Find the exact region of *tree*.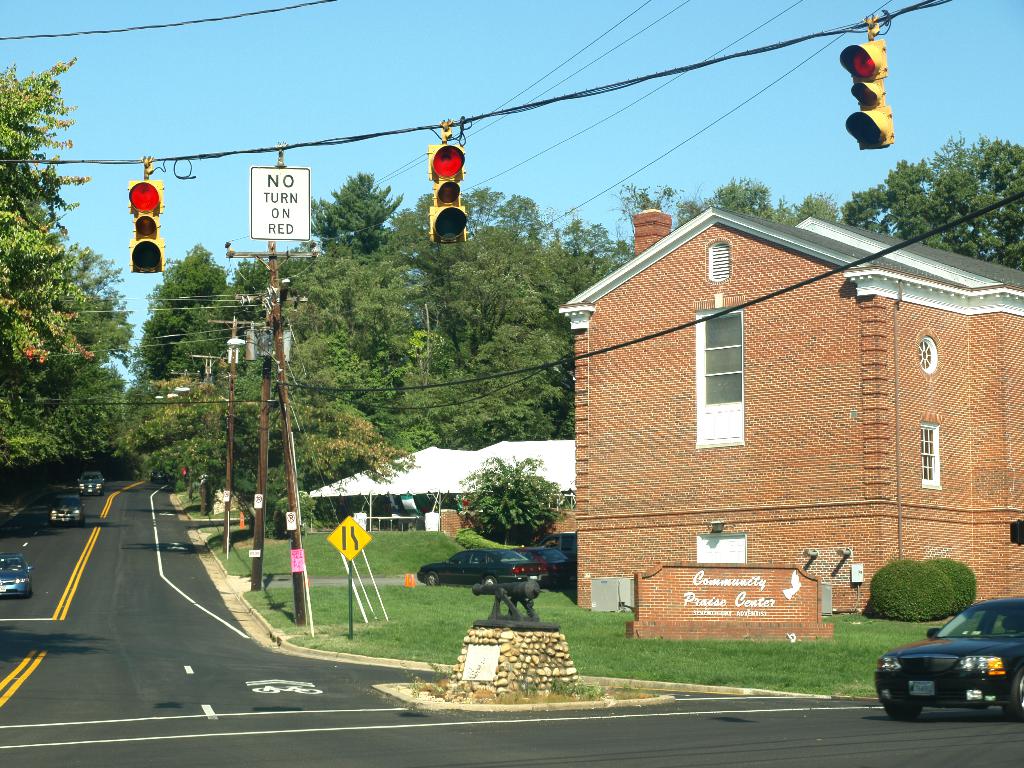
Exact region: locate(454, 454, 570, 548).
